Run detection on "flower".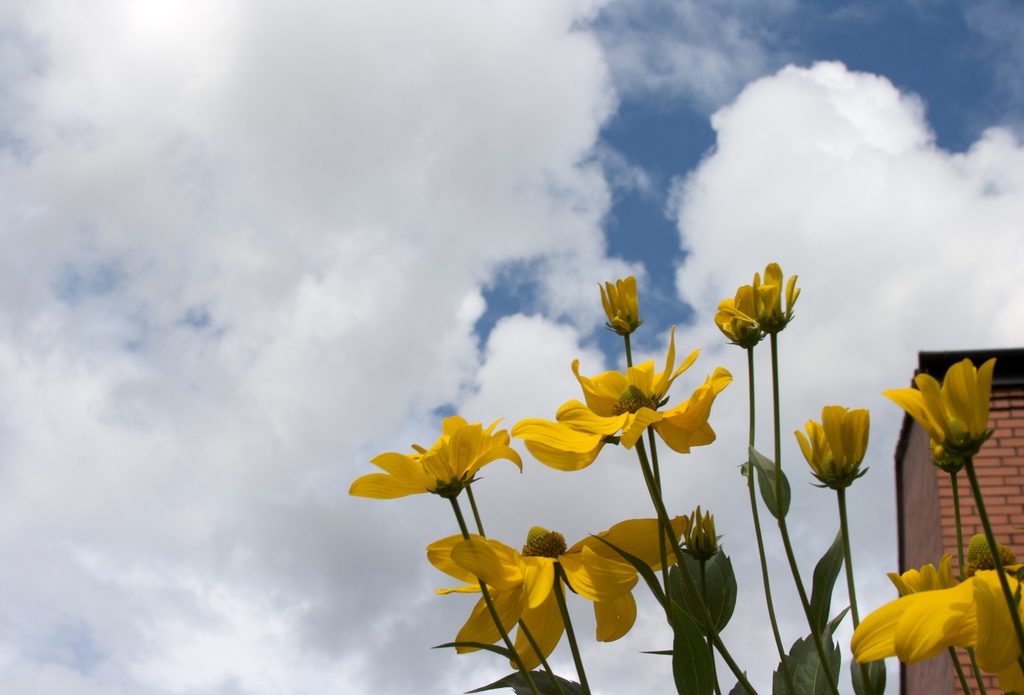
Result: 884 350 995 459.
